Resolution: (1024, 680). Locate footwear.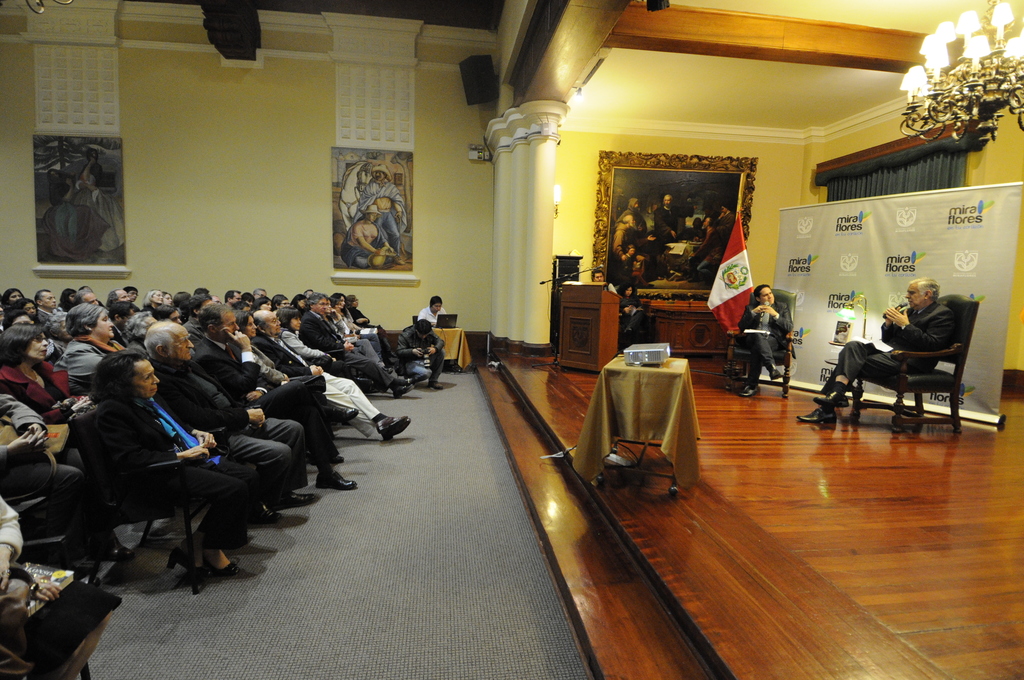
733,386,764,401.
